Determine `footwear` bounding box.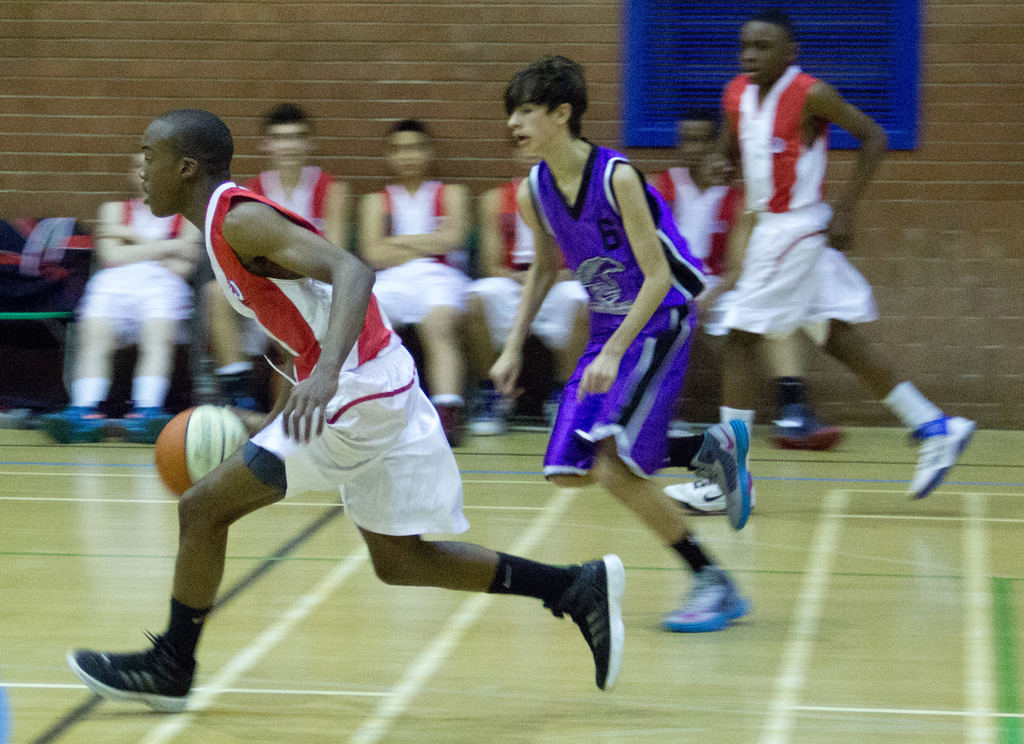
Determined: rect(776, 412, 848, 465).
